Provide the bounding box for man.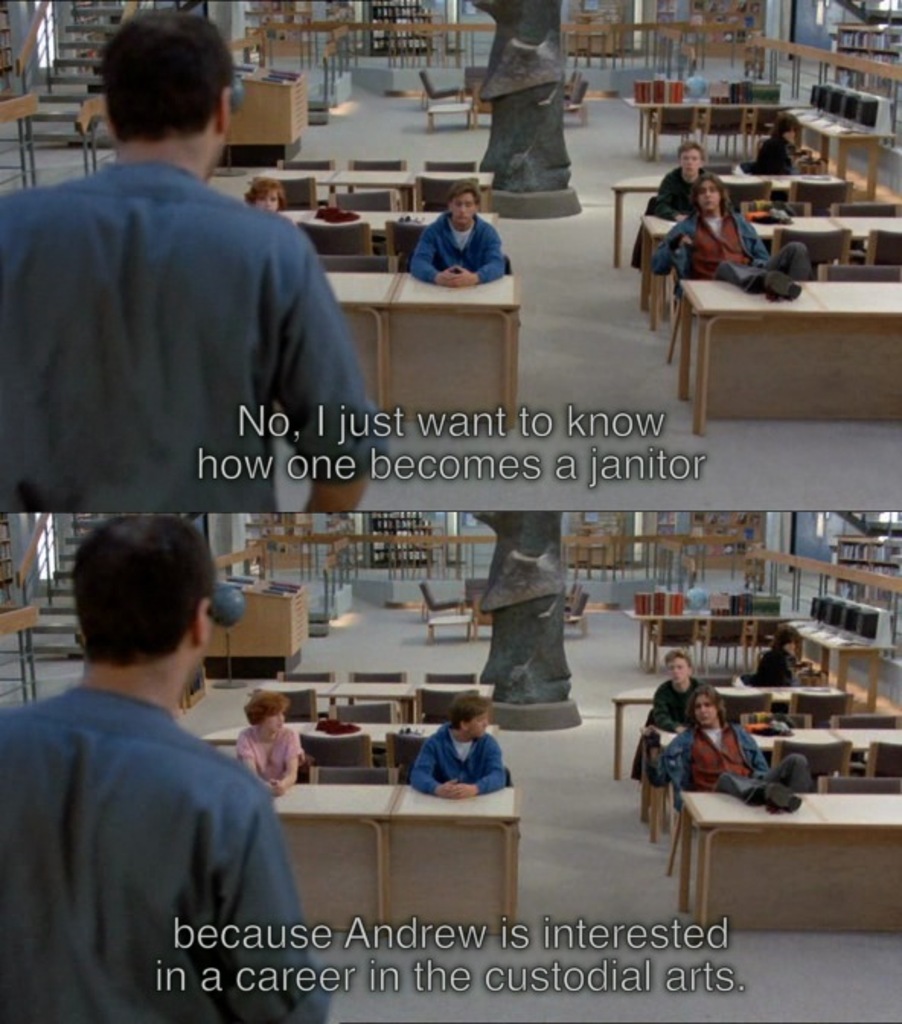
crop(411, 186, 512, 283).
